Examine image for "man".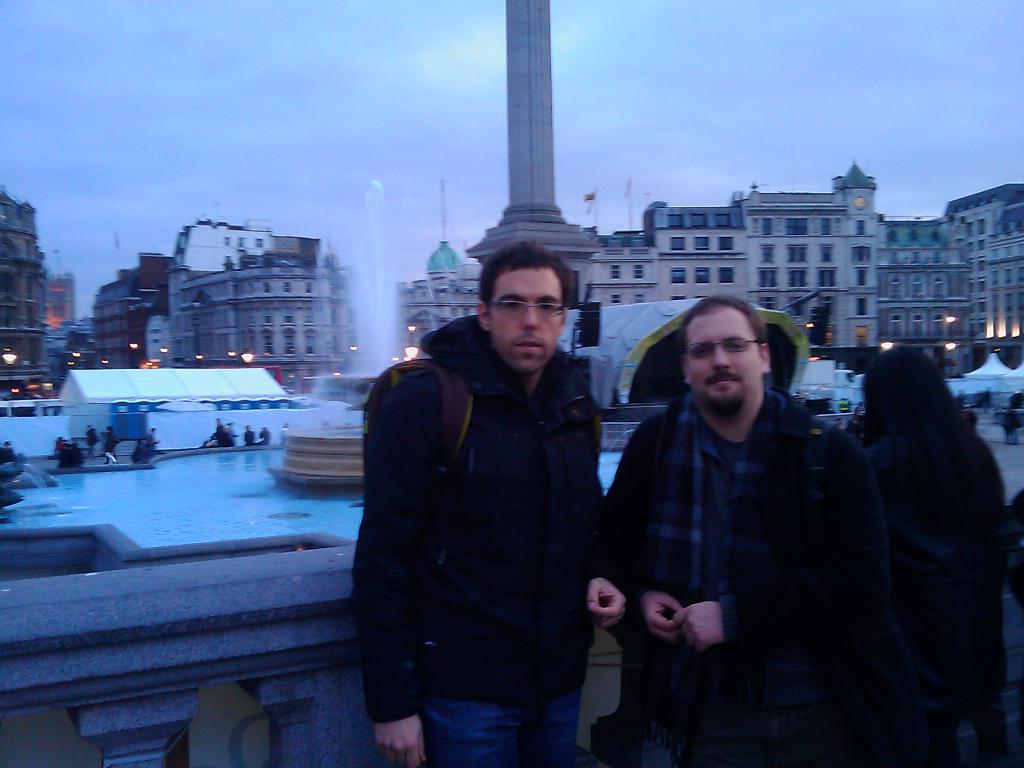
Examination result: 257 424 272 446.
